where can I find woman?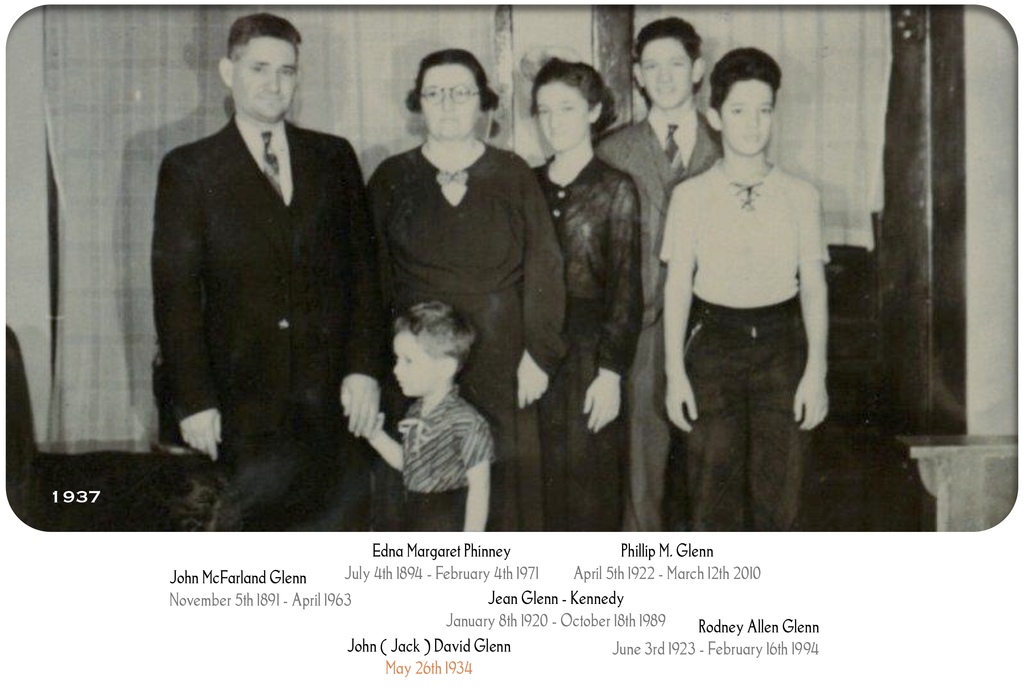
You can find it at locate(524, 54, 643, 533).
